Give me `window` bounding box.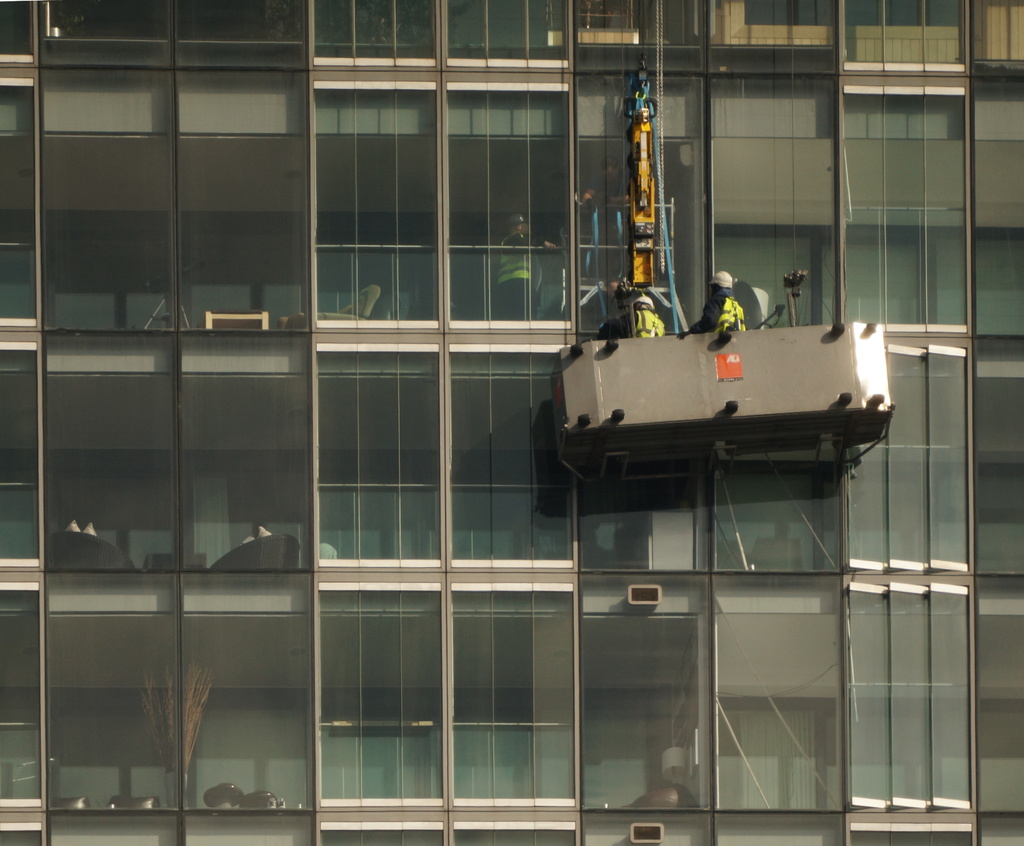
select_region(40, 0, 311, 68).
